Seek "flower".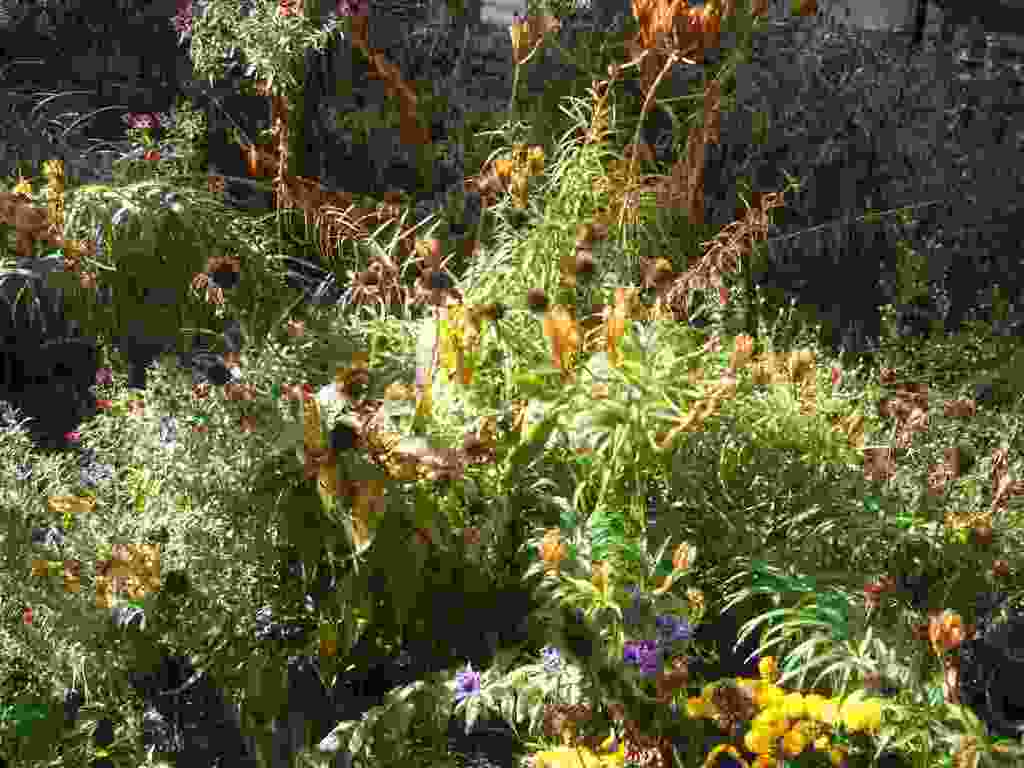
select_region(131, 399, 147, 413).
